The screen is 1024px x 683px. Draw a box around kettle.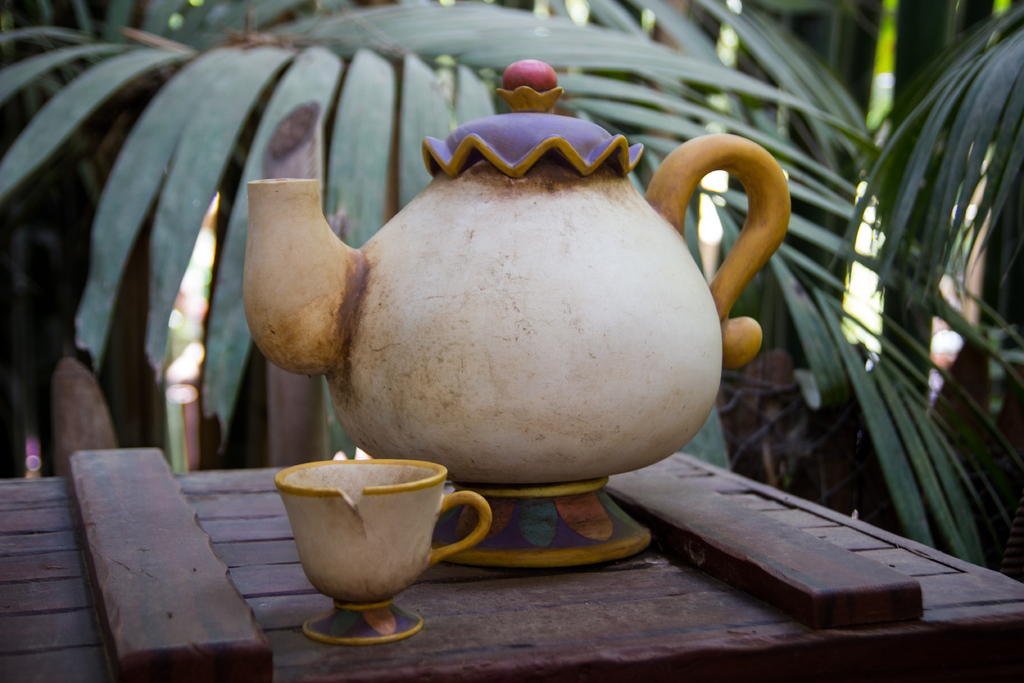
{"left": 246, "top": 54, "right": 797, "bottom": 573}.
